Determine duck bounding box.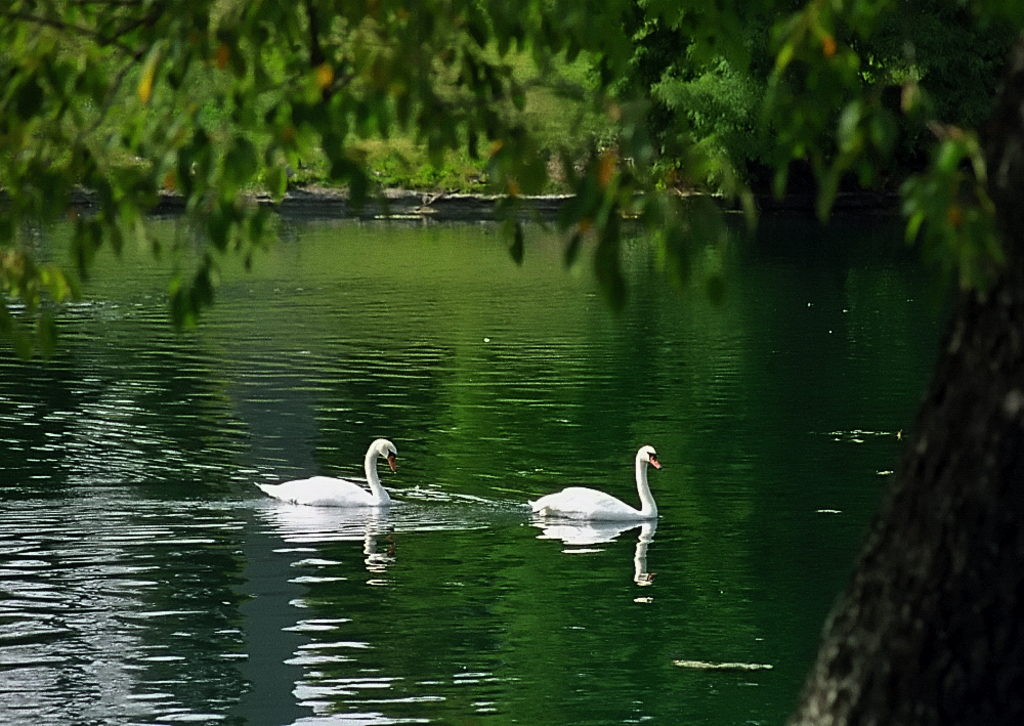
Determined: Rect(511, 447, 679, 556).
